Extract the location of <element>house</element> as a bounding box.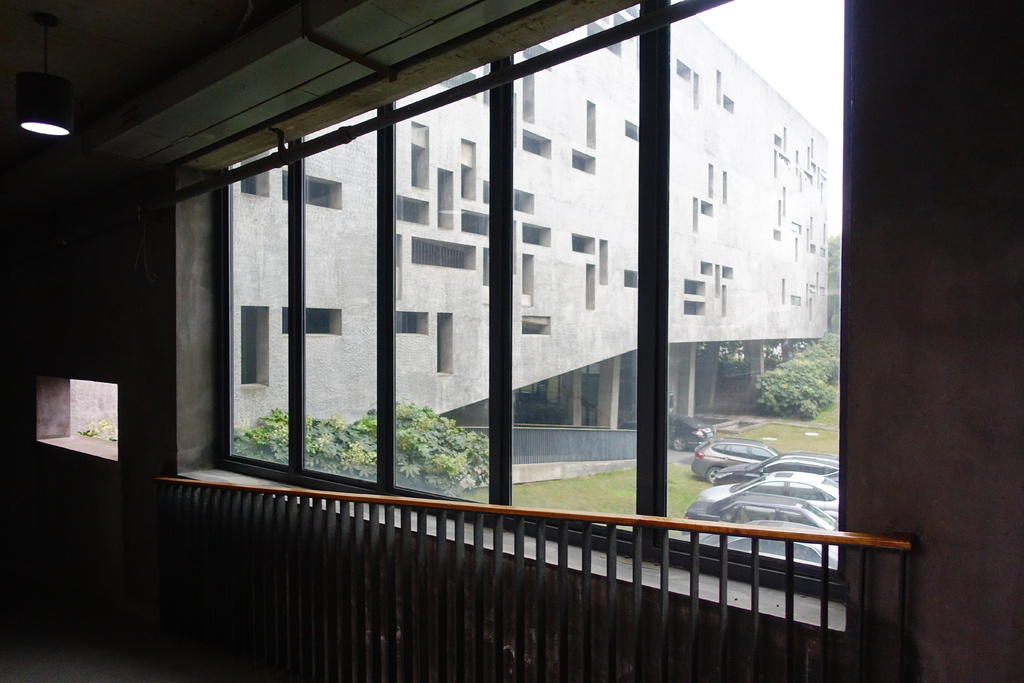
<box>0,0,1023,682</box>.
